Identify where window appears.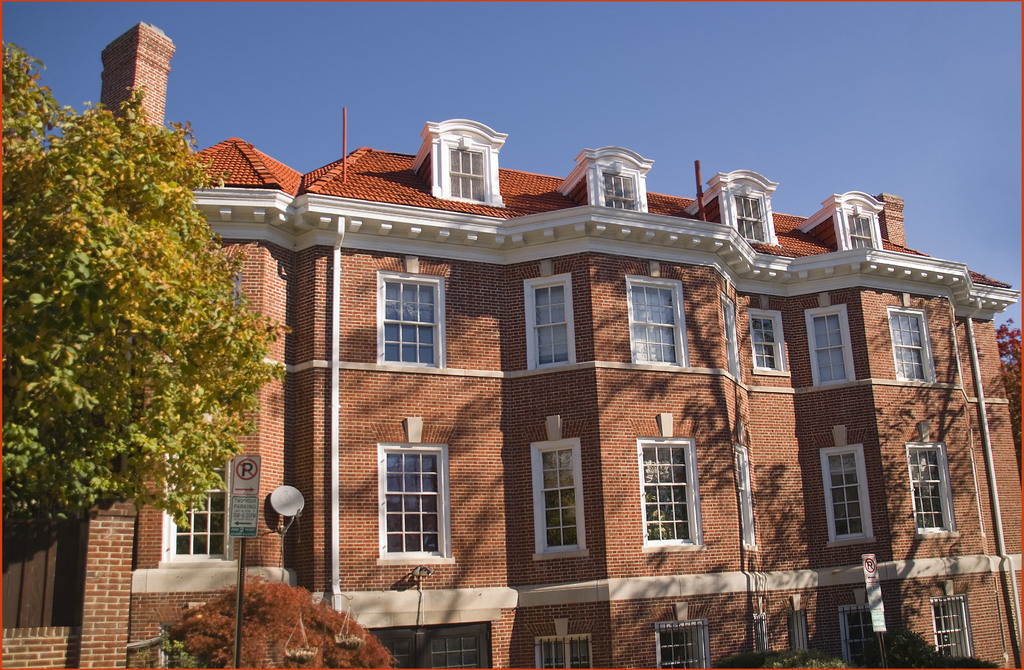
Appears at box=[525, 271, 578, 370].
